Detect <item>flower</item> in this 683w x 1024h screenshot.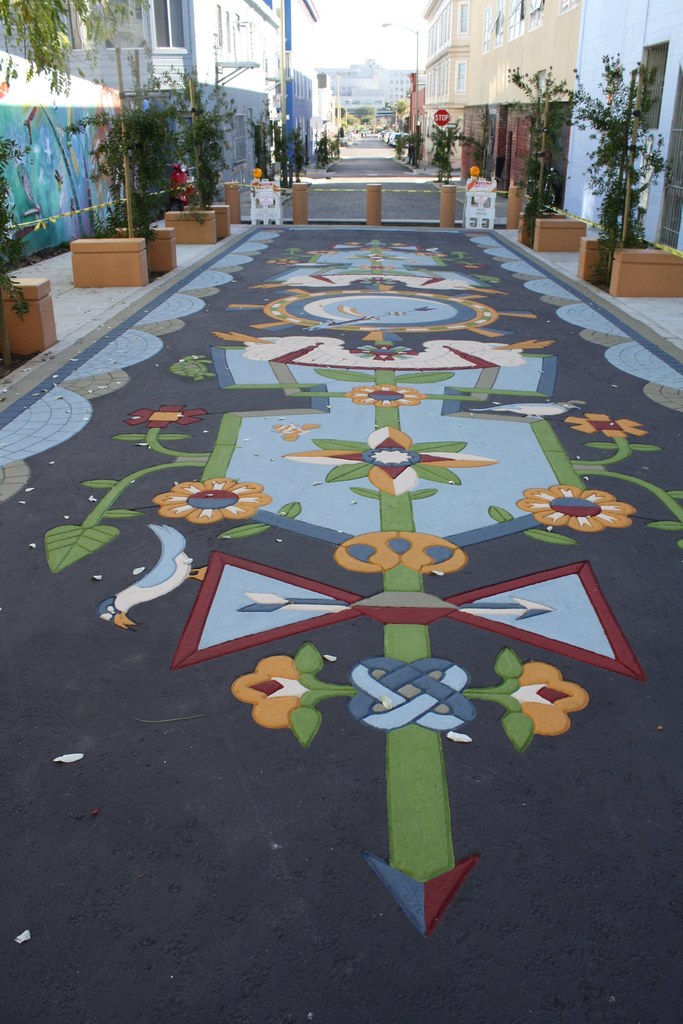
Detection: [x1=304, y1=248, x2=344, y2=256].
